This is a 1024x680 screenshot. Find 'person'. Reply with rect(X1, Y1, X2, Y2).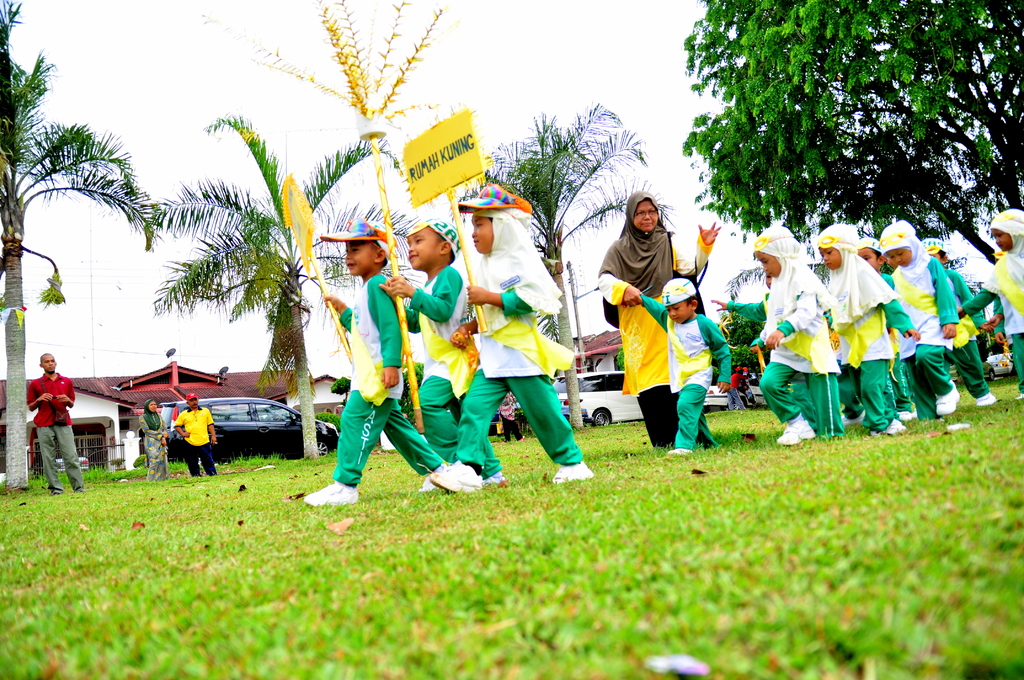
rect(601, 197, 722, 444).
